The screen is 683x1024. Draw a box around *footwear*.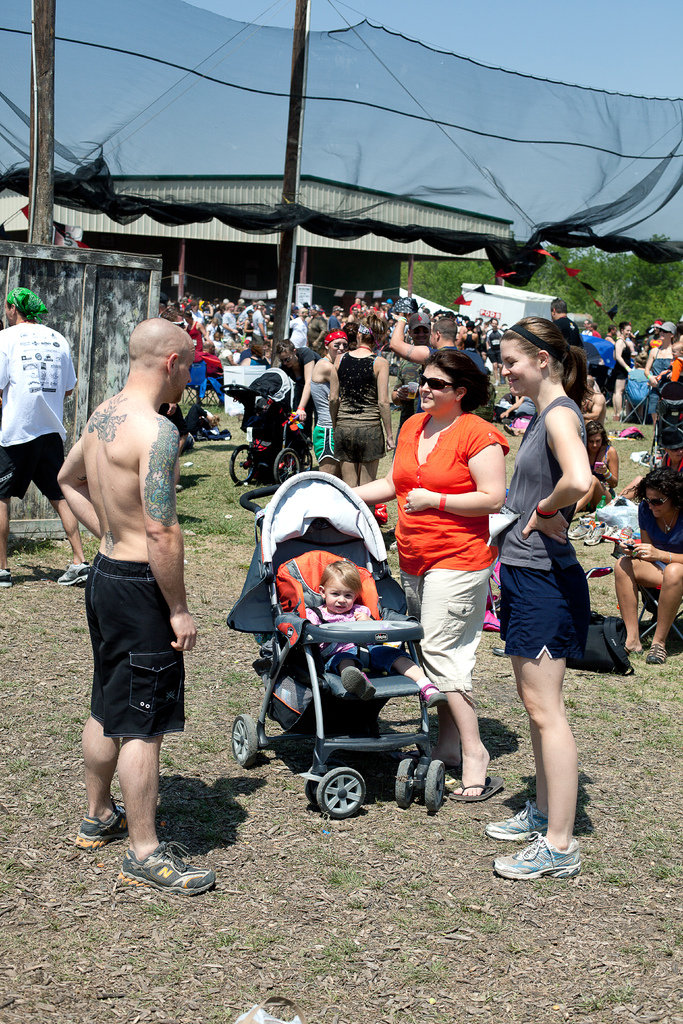
x1=111, y1=837, x2=217, y2=893.
